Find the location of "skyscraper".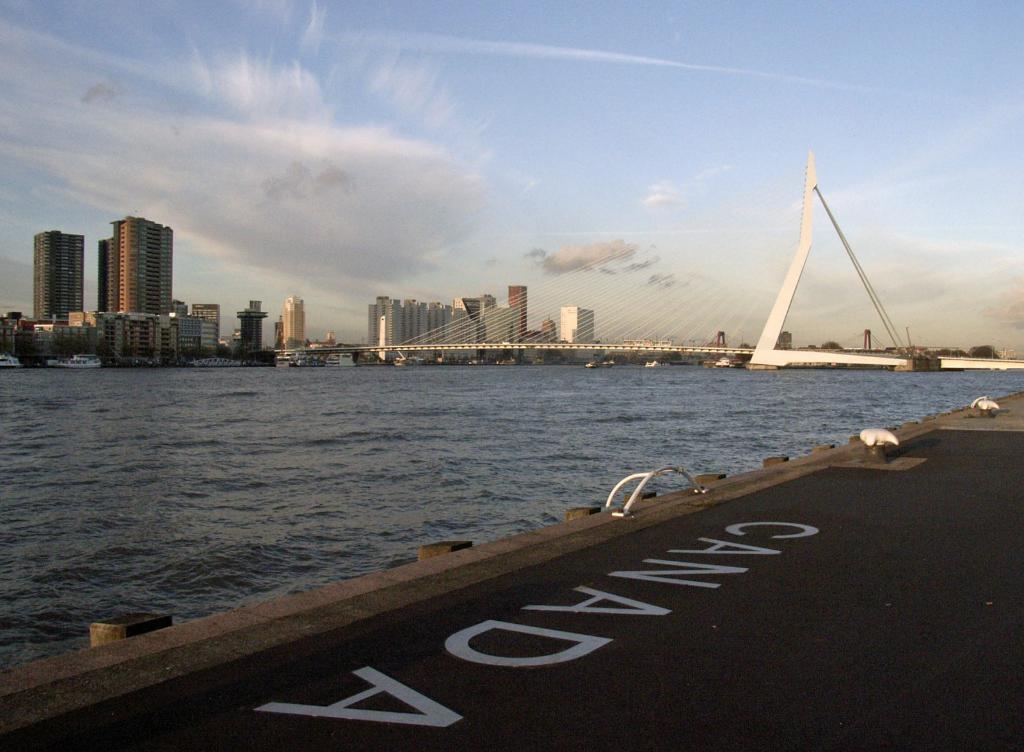
Location: (x1=419, y1=303, x2=482, y2=346).
